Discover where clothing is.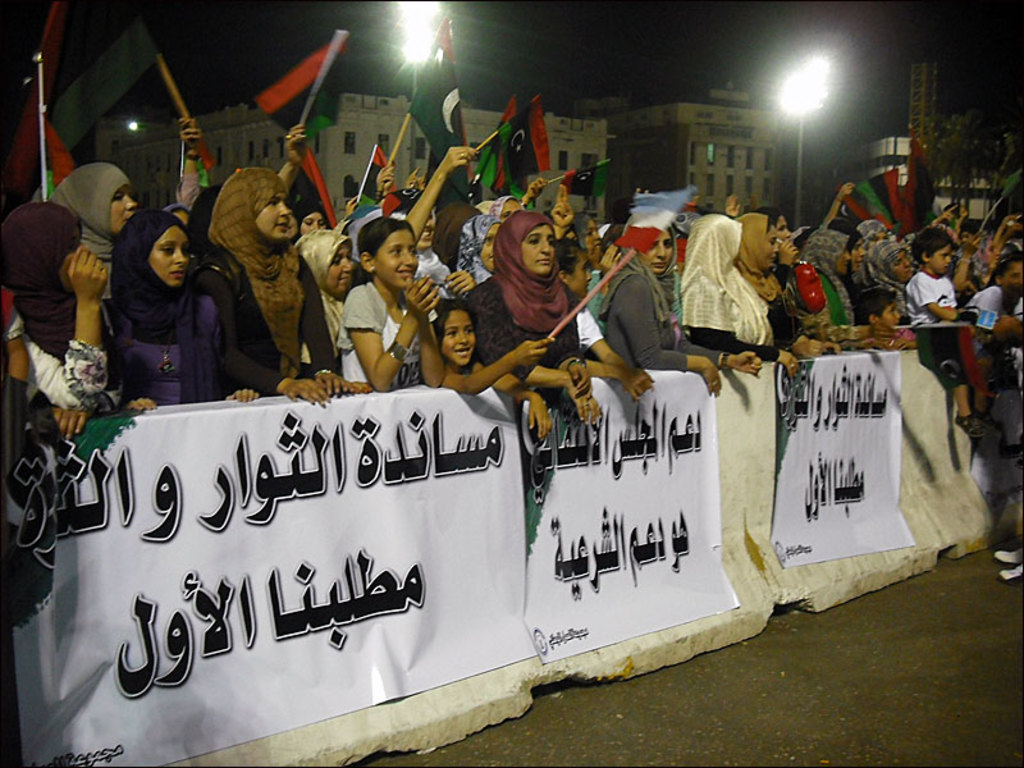
Discovered at rect(353, 285, 424, 381).
